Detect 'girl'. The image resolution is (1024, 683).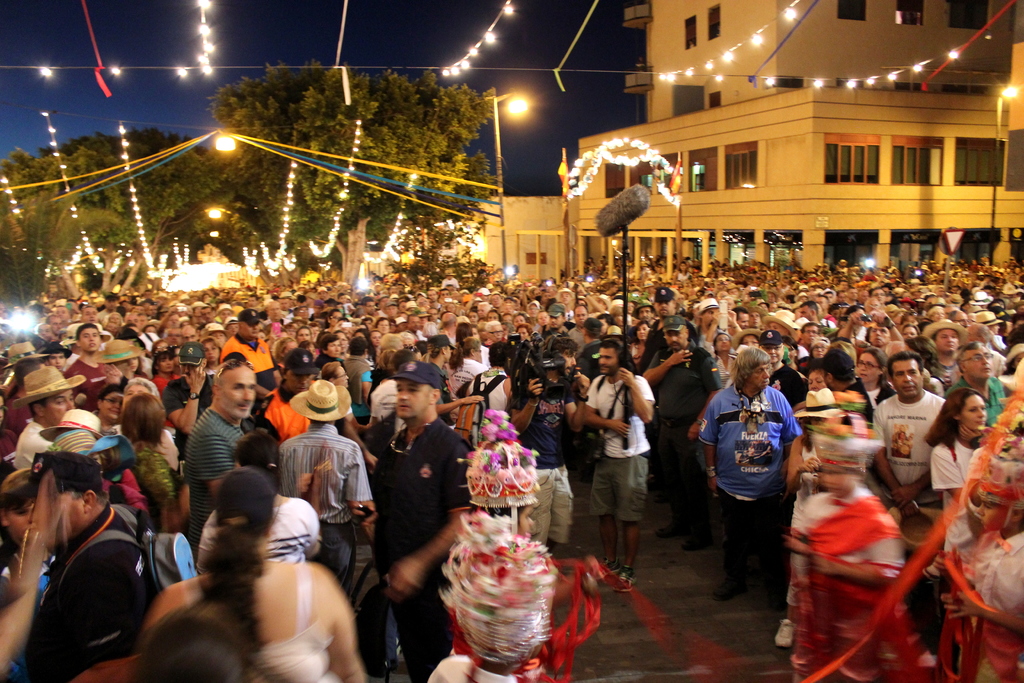
locate(925, 379, 1002, 592).
